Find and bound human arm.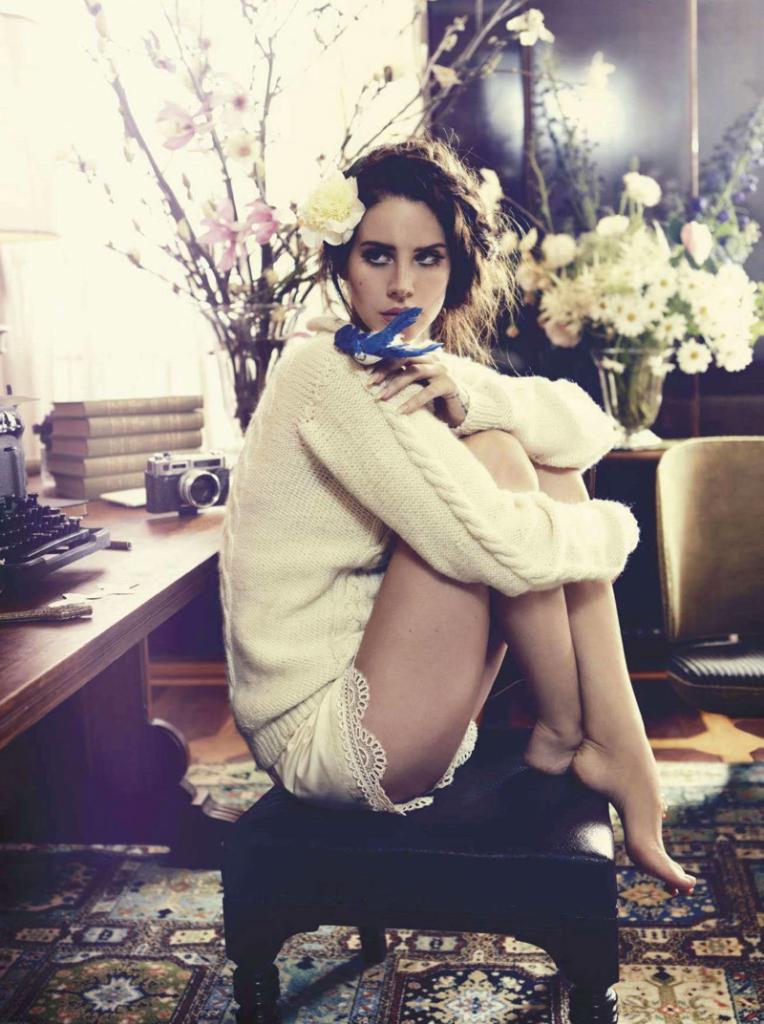
Bound: (x1=302, y1=349, x2=640, y2=598).
